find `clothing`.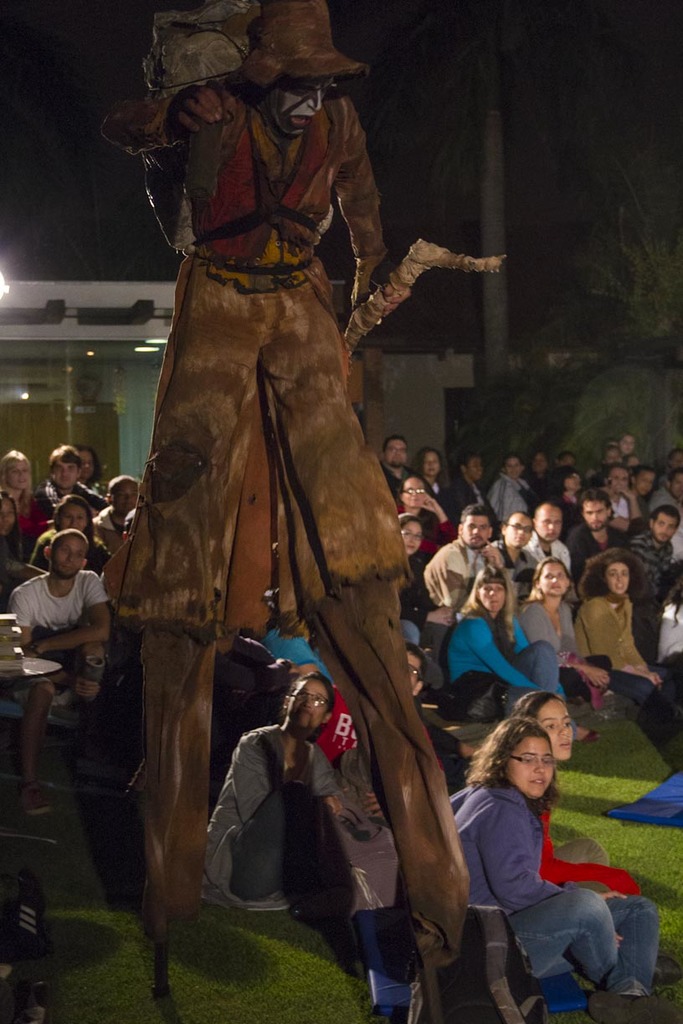
{"left": 490, "top": 472, "right": 522, "bottom": 521}.
